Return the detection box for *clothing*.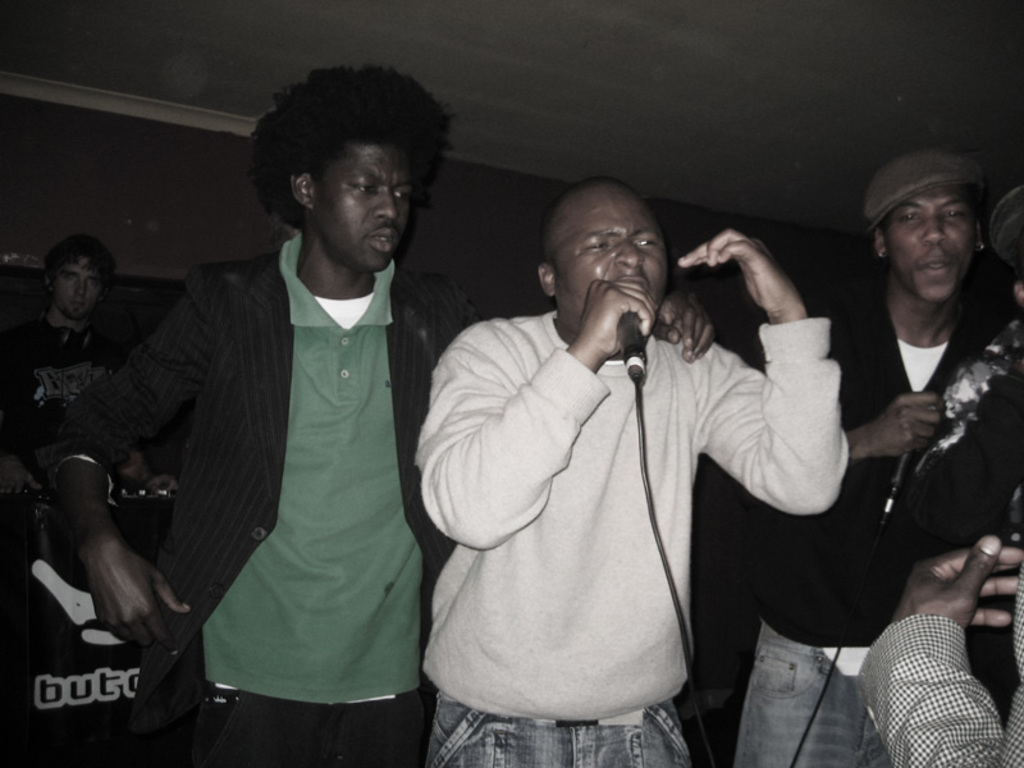
[x1=79, y1=197, x2=463, y2=755].
